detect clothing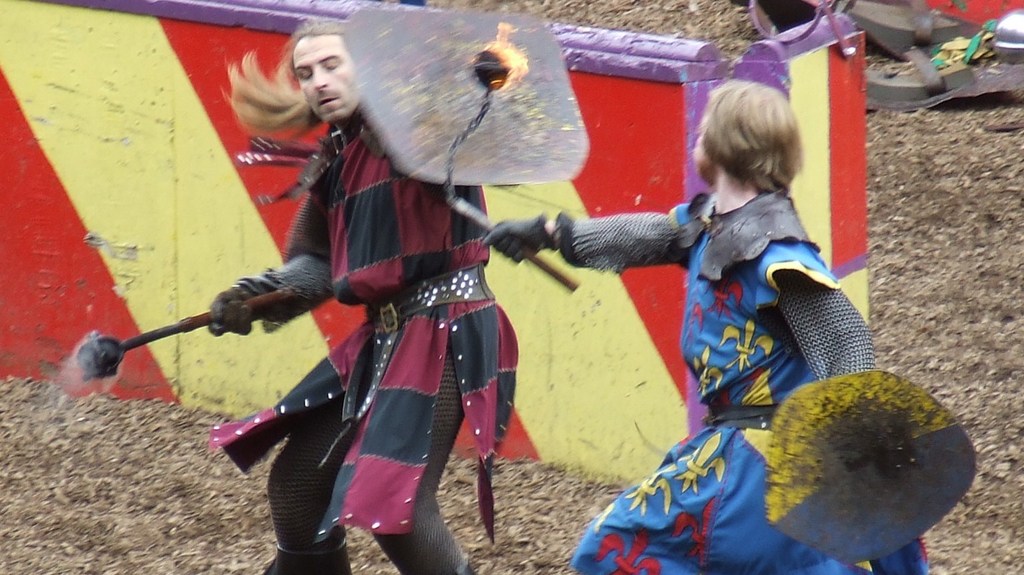
x1=558 y1=182 x2=933 y2=574
